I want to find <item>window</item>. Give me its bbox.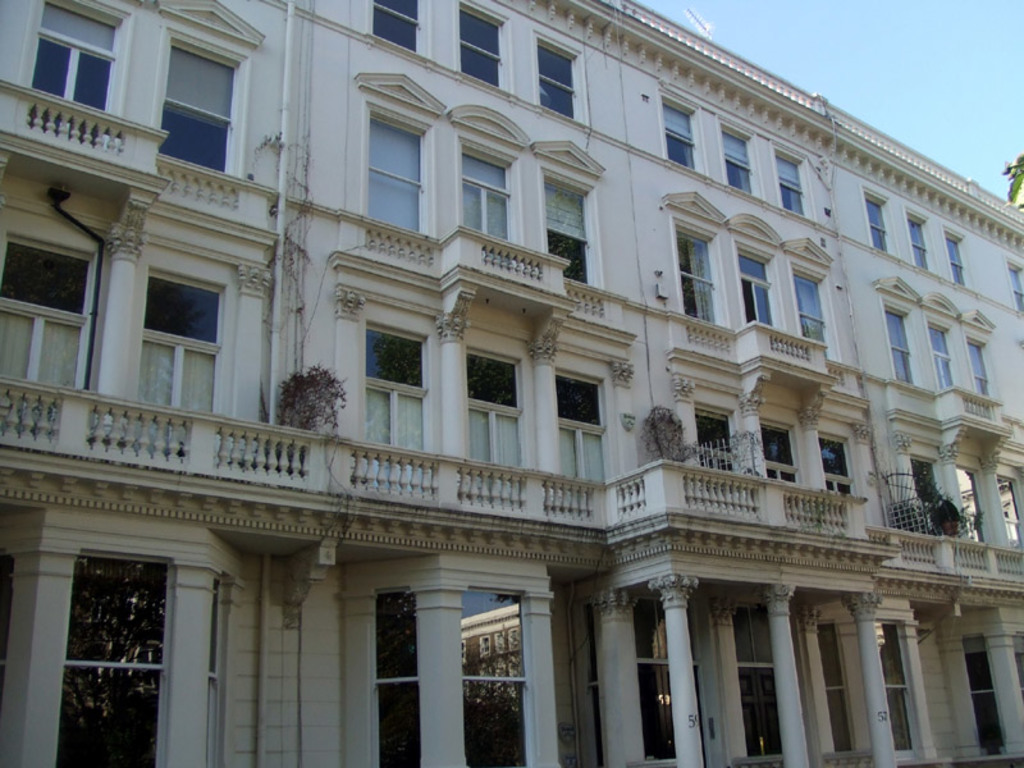
l=451, t=0, r=513, b=101.
